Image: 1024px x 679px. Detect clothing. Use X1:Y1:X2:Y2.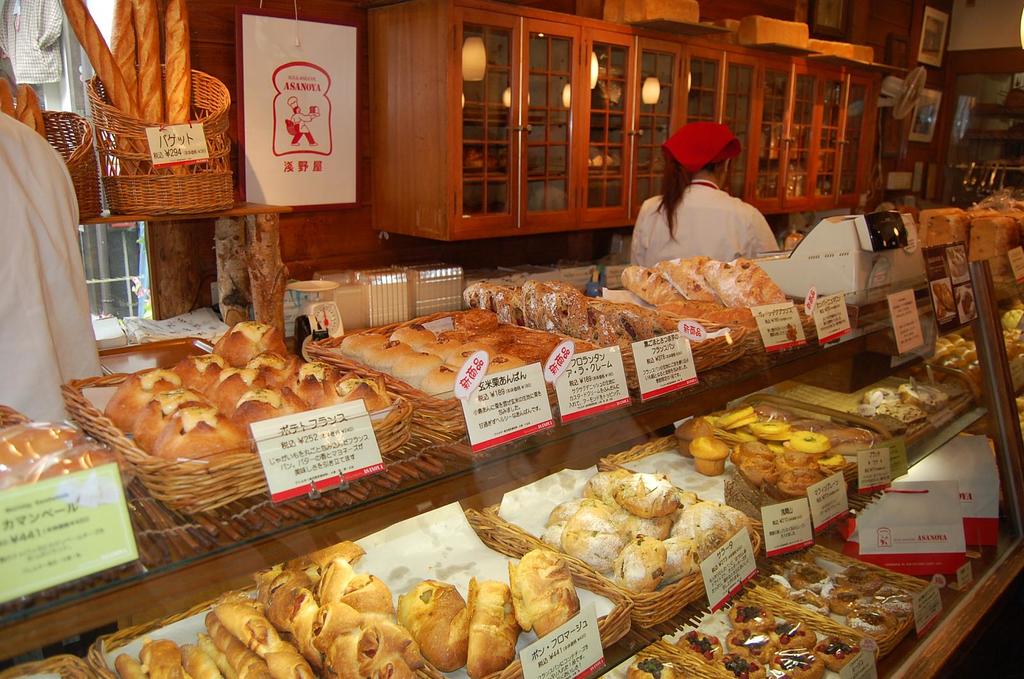
623:170:783:264.
